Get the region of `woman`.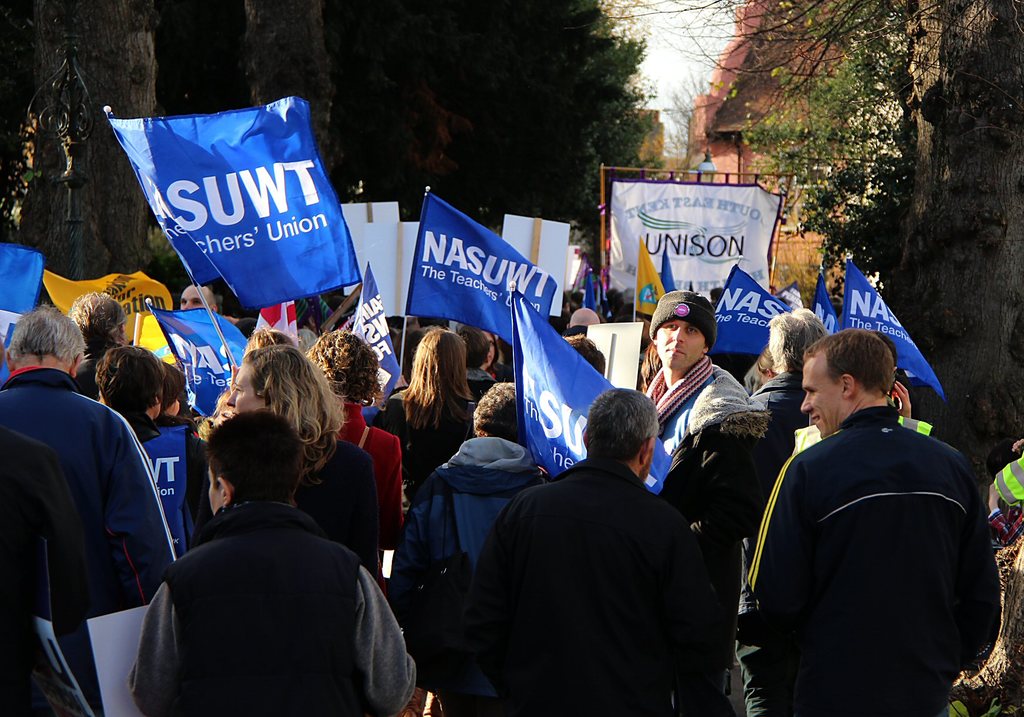
757, 344, 777, 385.
